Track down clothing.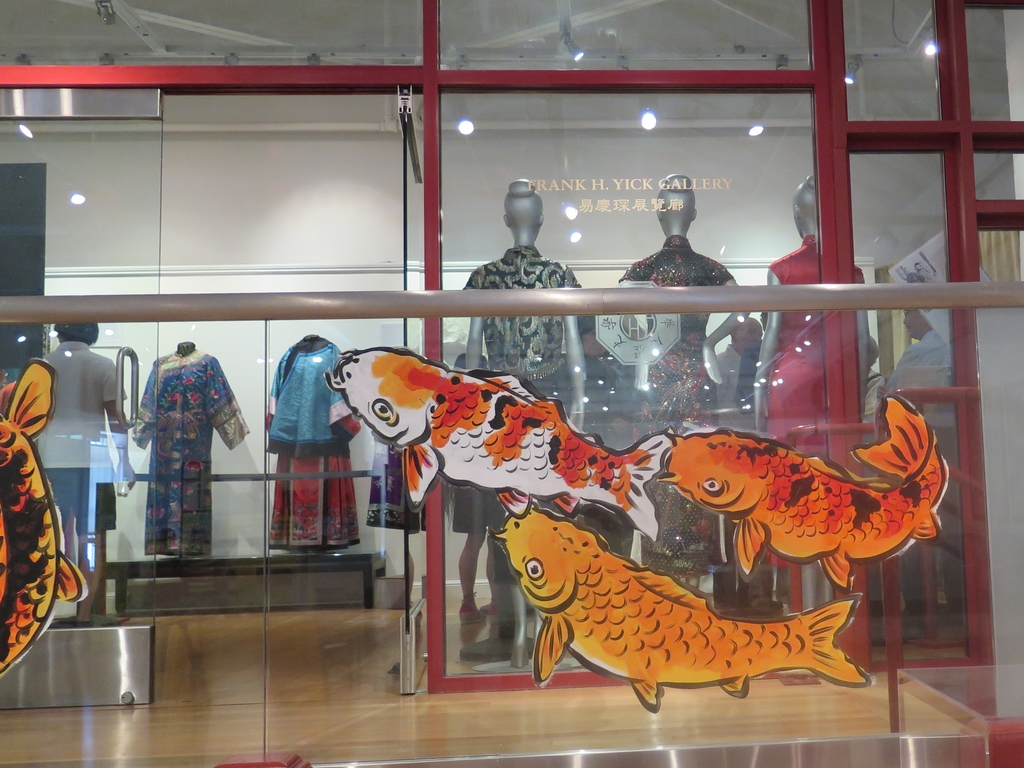
Tracked to detection(262, 345, 359, 550).
